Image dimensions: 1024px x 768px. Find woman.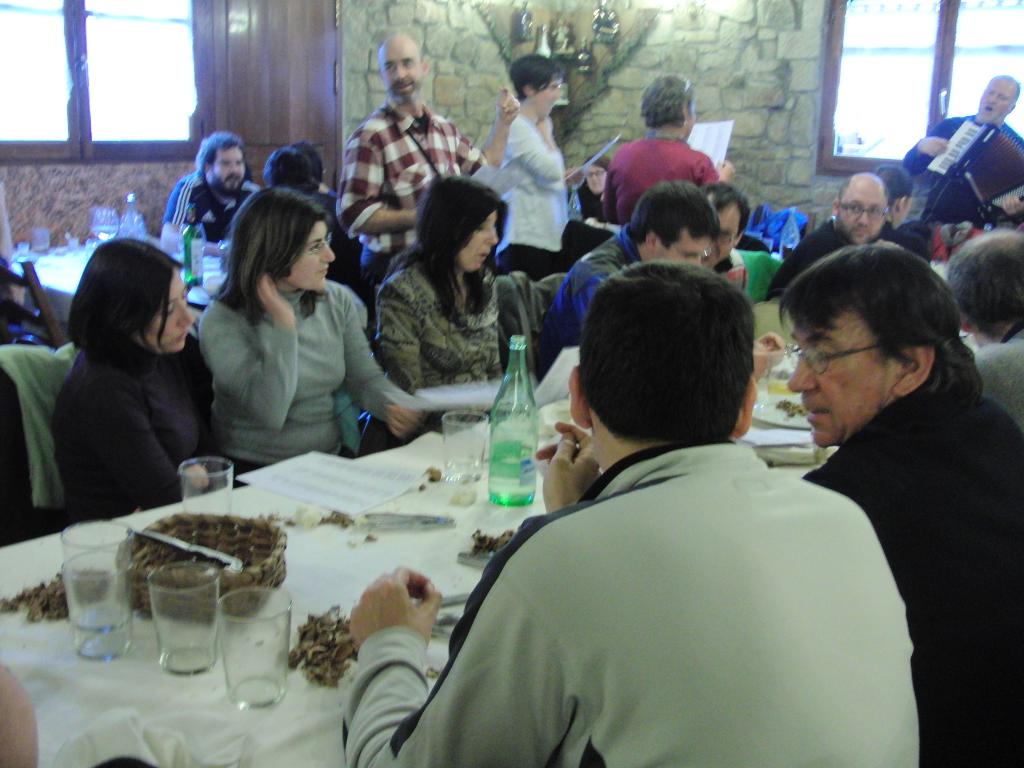
{"x1": 493, "y1": 49, "x2": 582, "y2": 278}.
